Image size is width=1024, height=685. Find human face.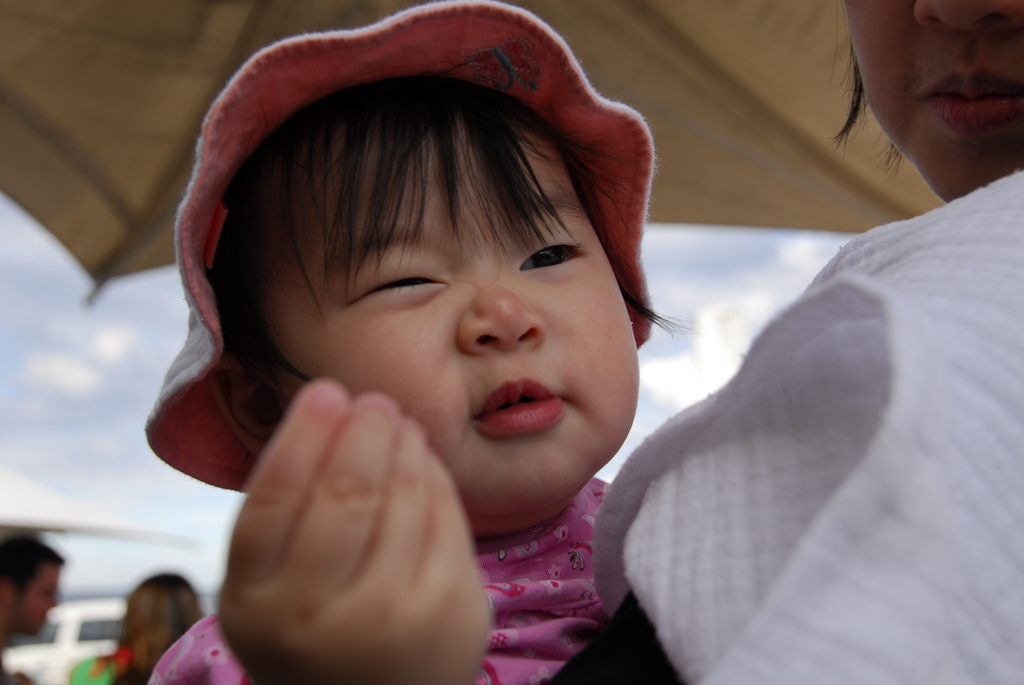
bbox=(844, 0, 1023, 203).
